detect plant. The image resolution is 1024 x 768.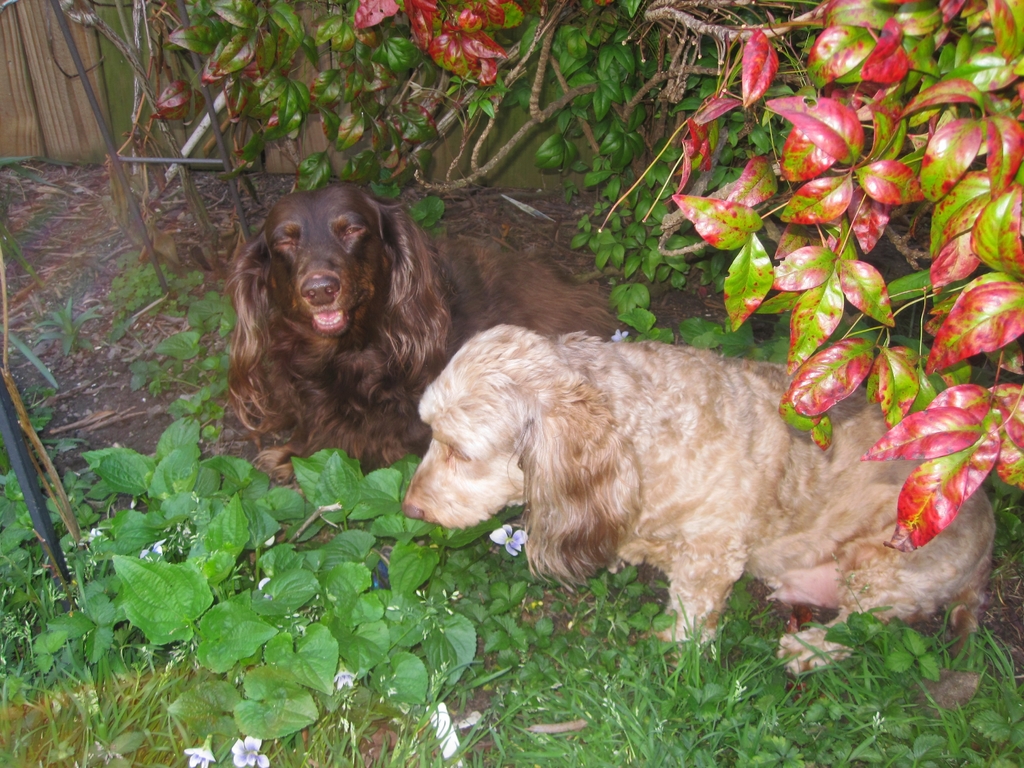
rect(115, 275, 230, 439).
